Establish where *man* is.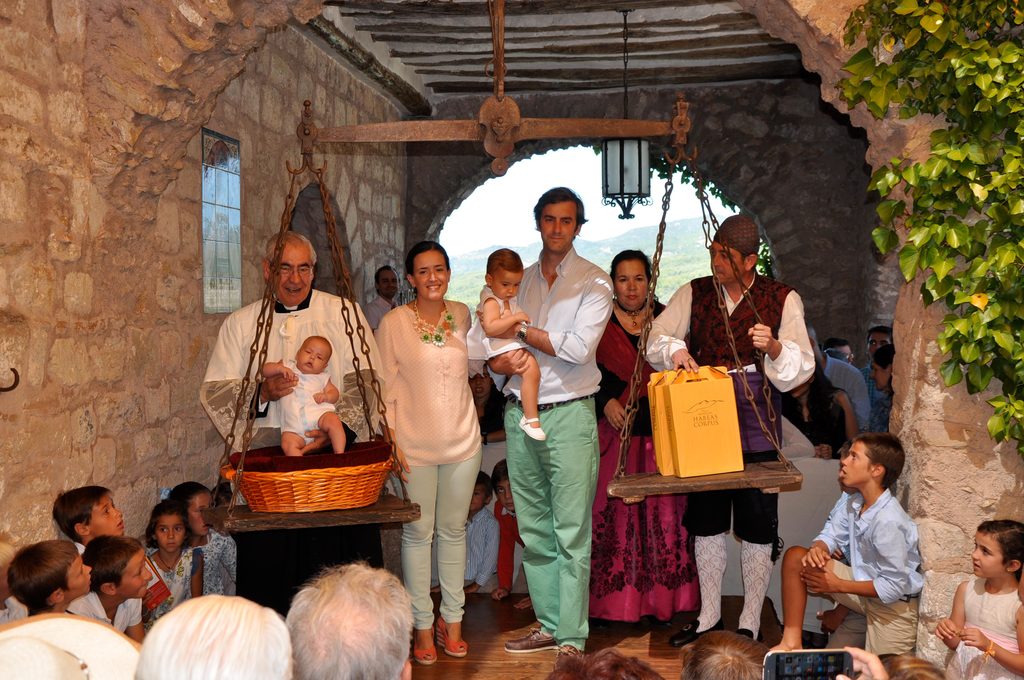
Established at left=545, top=645, right=658, bottom=679.
